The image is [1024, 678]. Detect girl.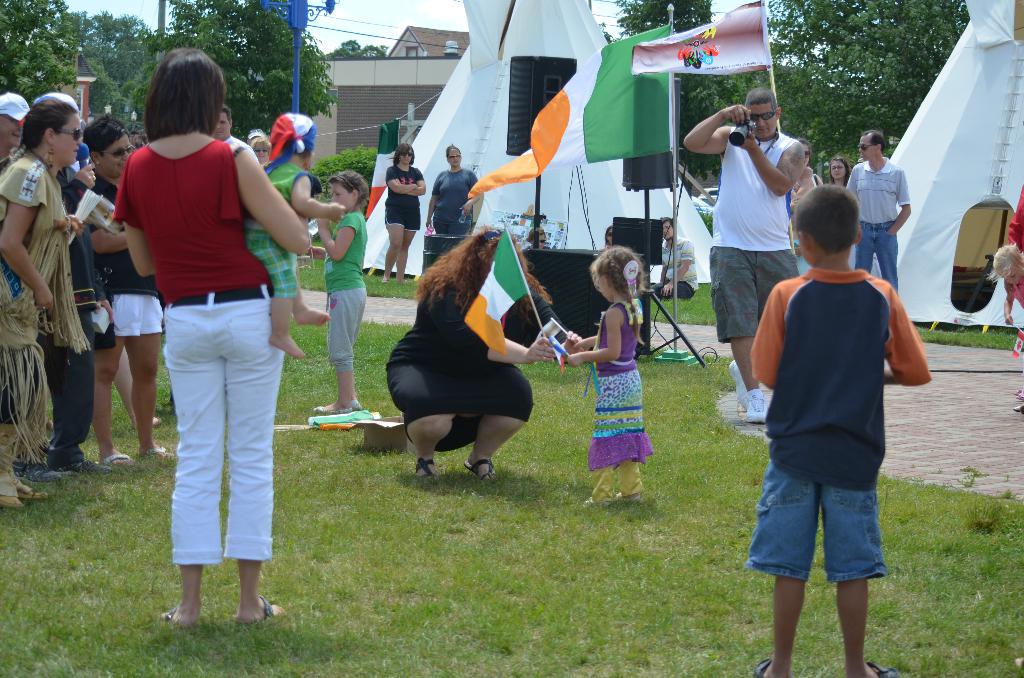
Detection: bbox(115, 46, 311, 624).
